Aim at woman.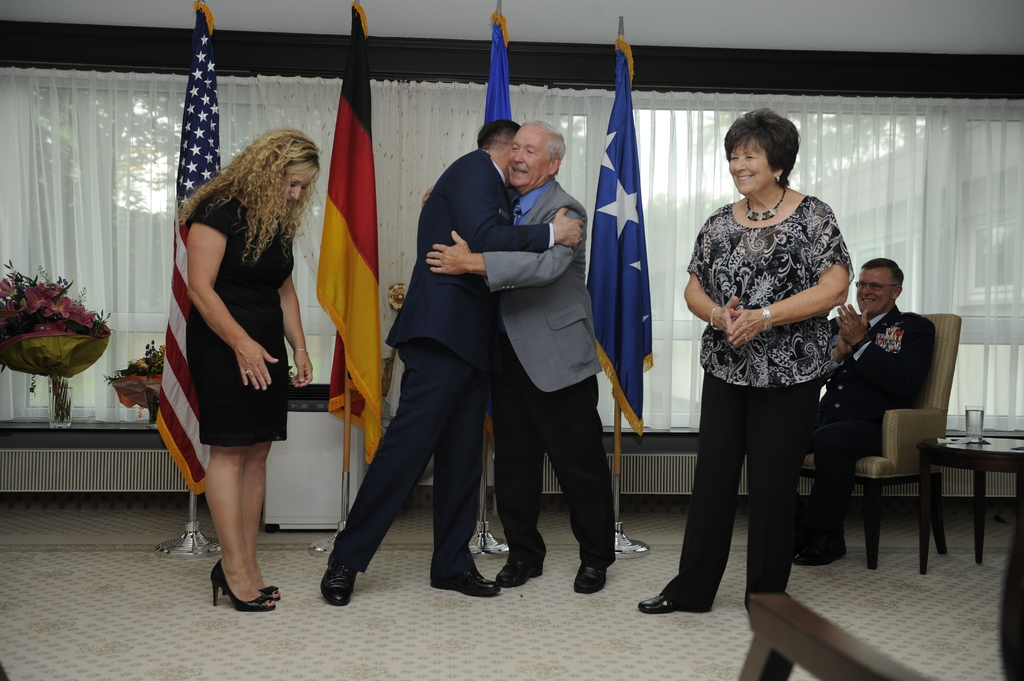
Aimed at (683, 106, 865, 639).
